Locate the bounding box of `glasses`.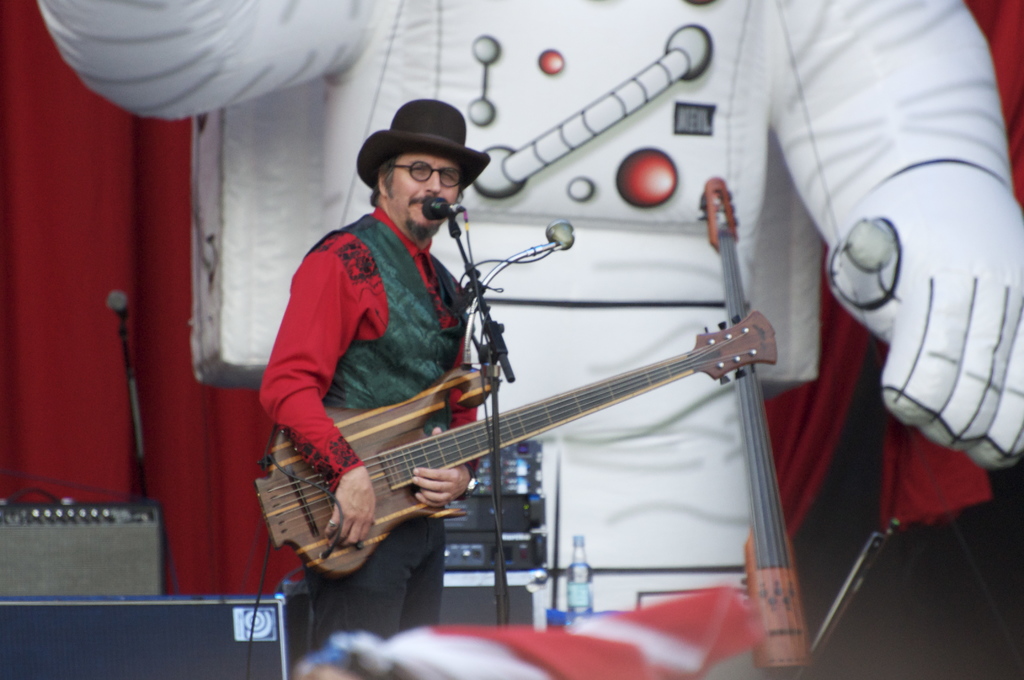
Bounding box: (388, 157, 463, 187).
